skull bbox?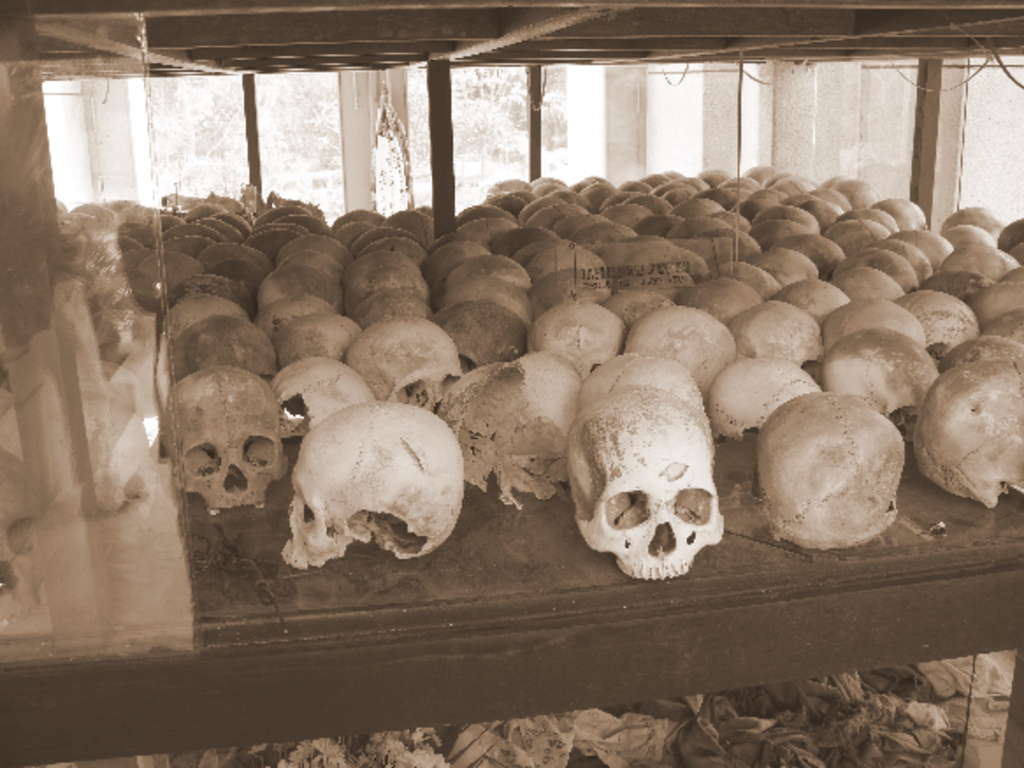
<region>527, 200, 587, 228</region>
